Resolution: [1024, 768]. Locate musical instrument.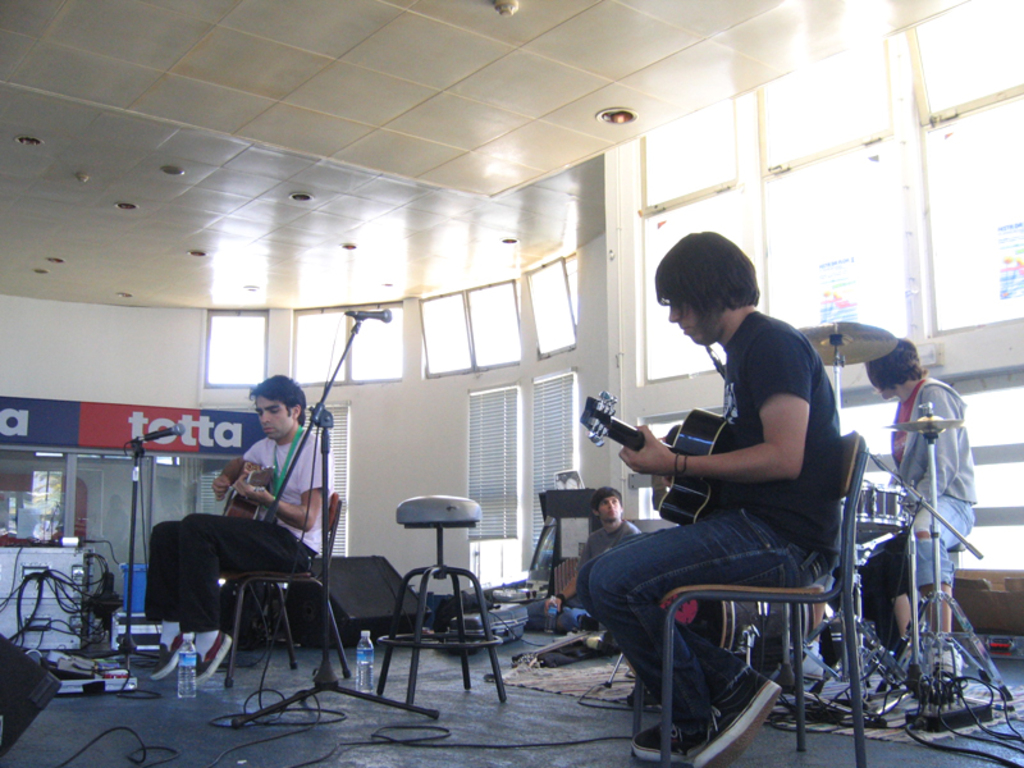
794/321/902/365.
